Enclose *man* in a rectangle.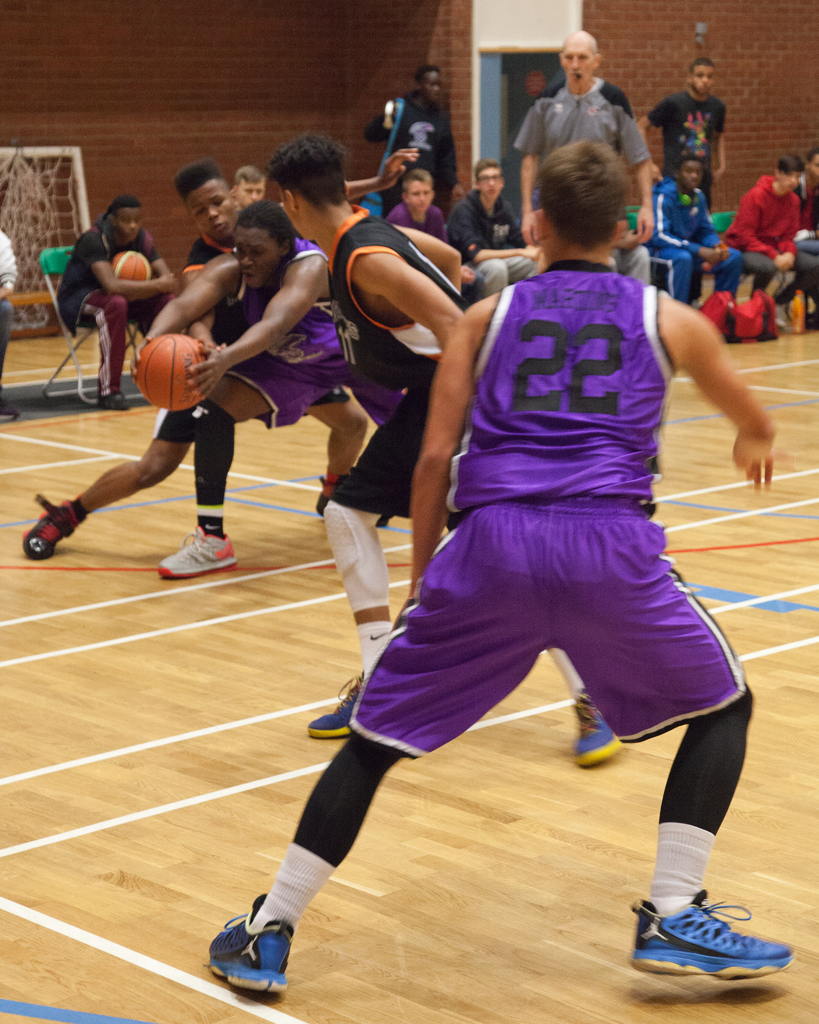
rect(58, 197, 175, 412).
